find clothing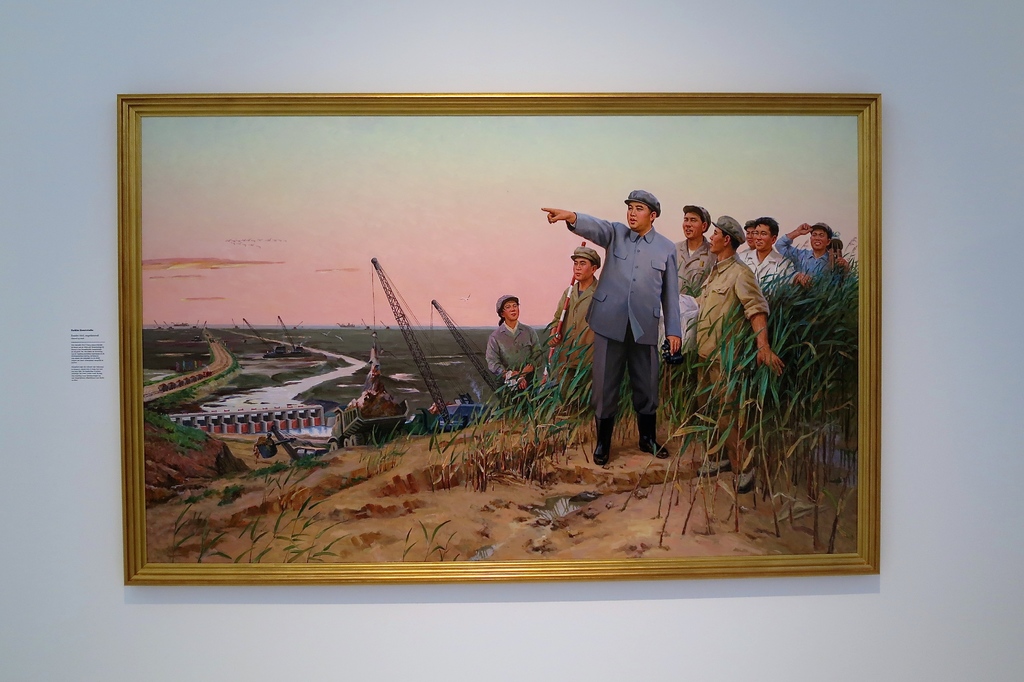
bbox=(742, 240, 796, 289)
